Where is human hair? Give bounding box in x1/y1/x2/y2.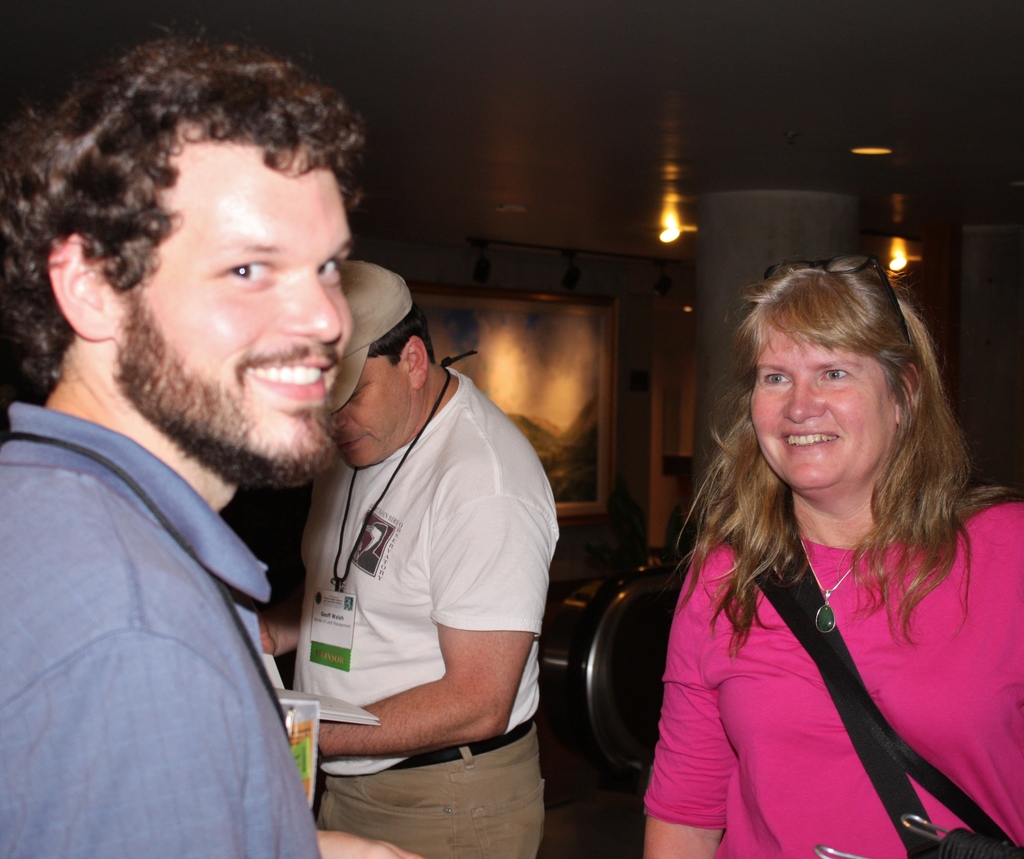
0/19/367/388.
